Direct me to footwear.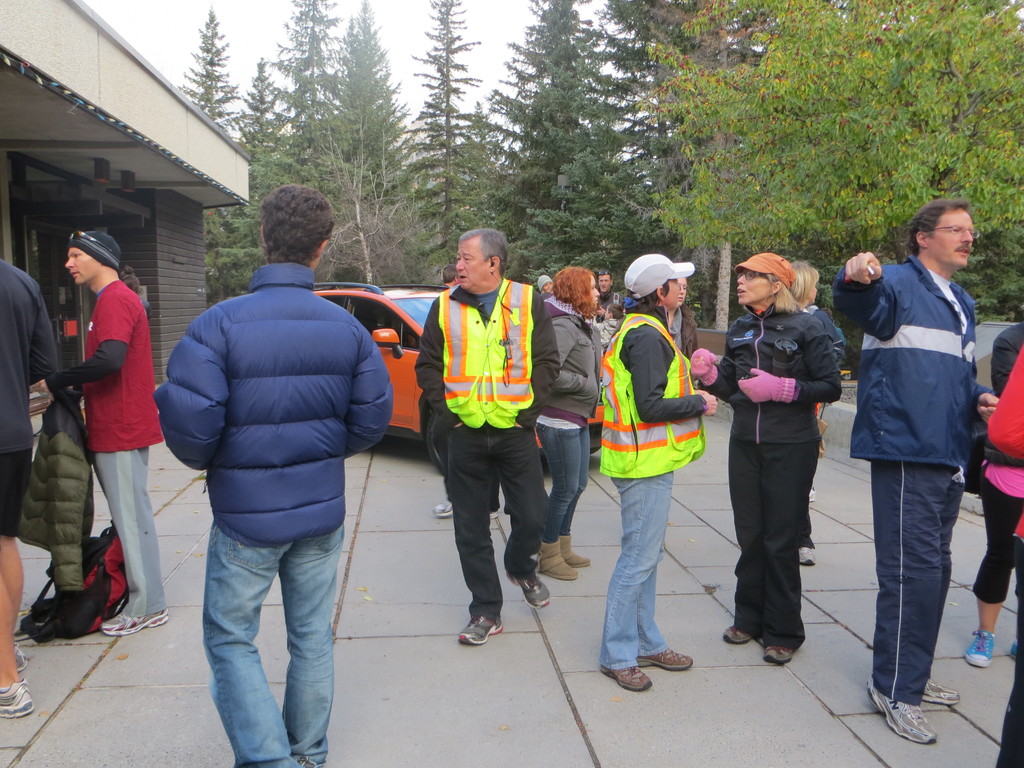
Direction: 636/646/694/669.
